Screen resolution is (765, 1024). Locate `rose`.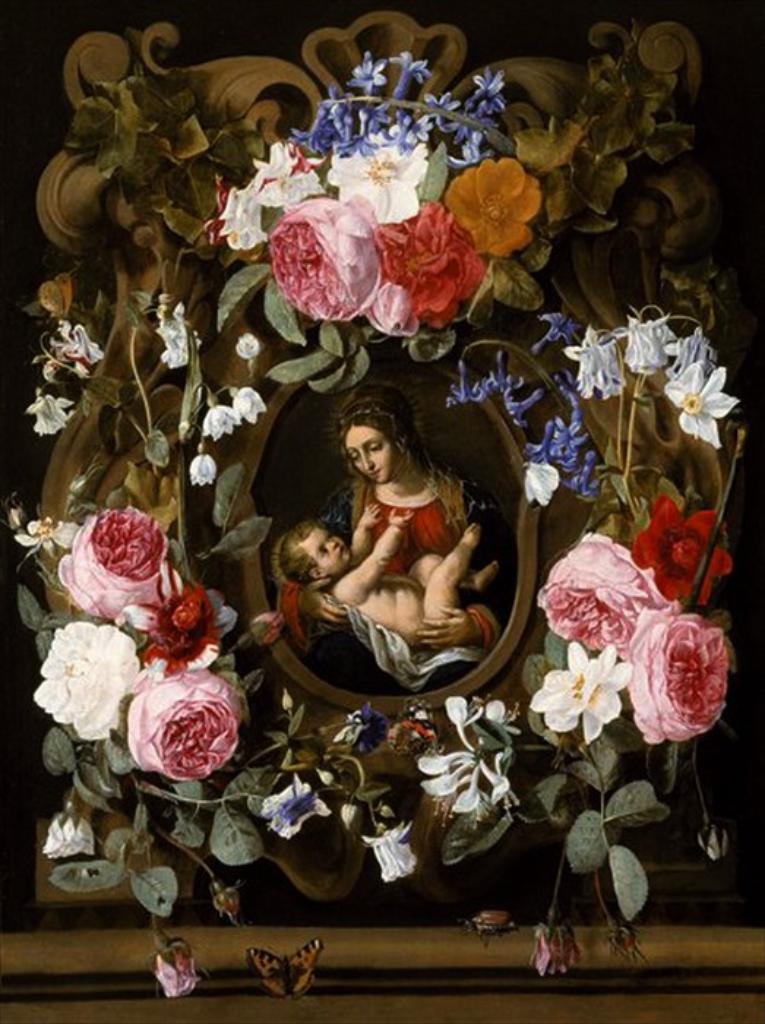
<bbox>698, 822, 728, 860</bbox>.
